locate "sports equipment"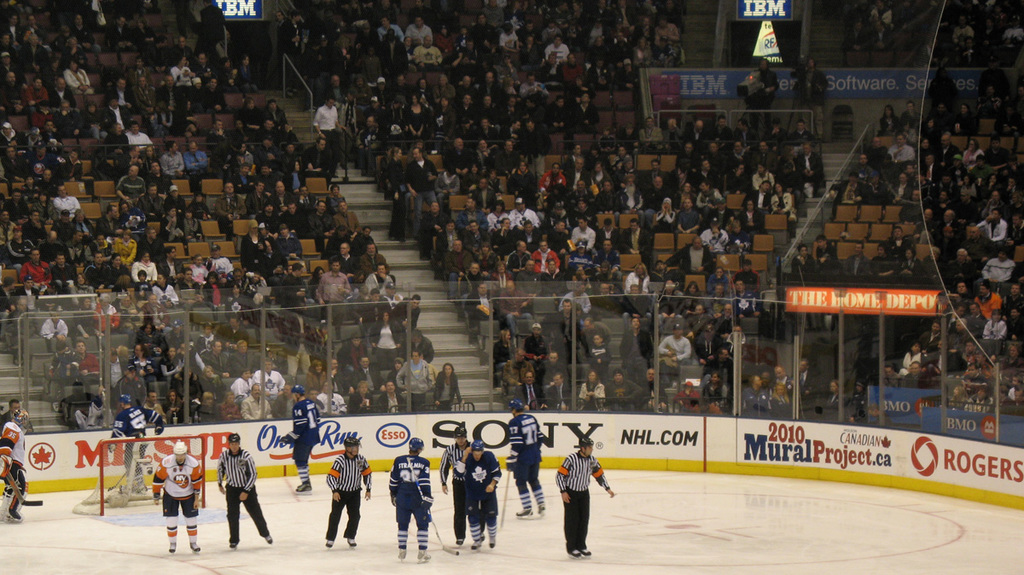
289 385 304 404
